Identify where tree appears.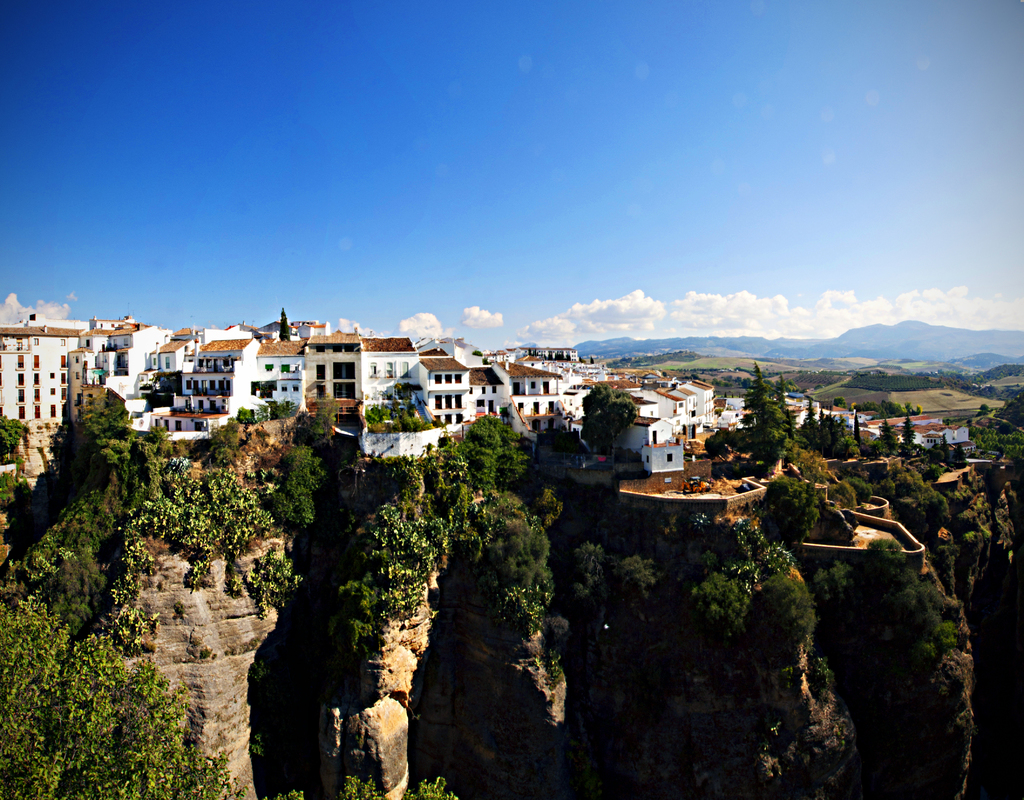
Appears at 885 402 903 420.
